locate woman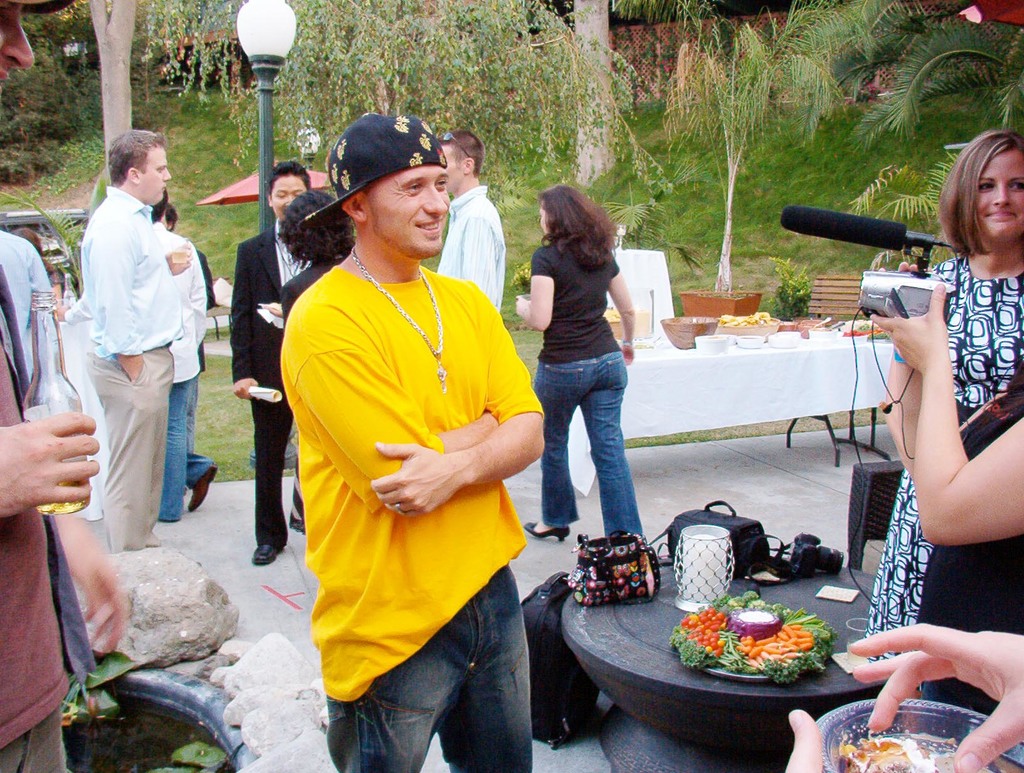
{"x1": 858, "y1": 117, "x2": 1023, "y2": 680}
